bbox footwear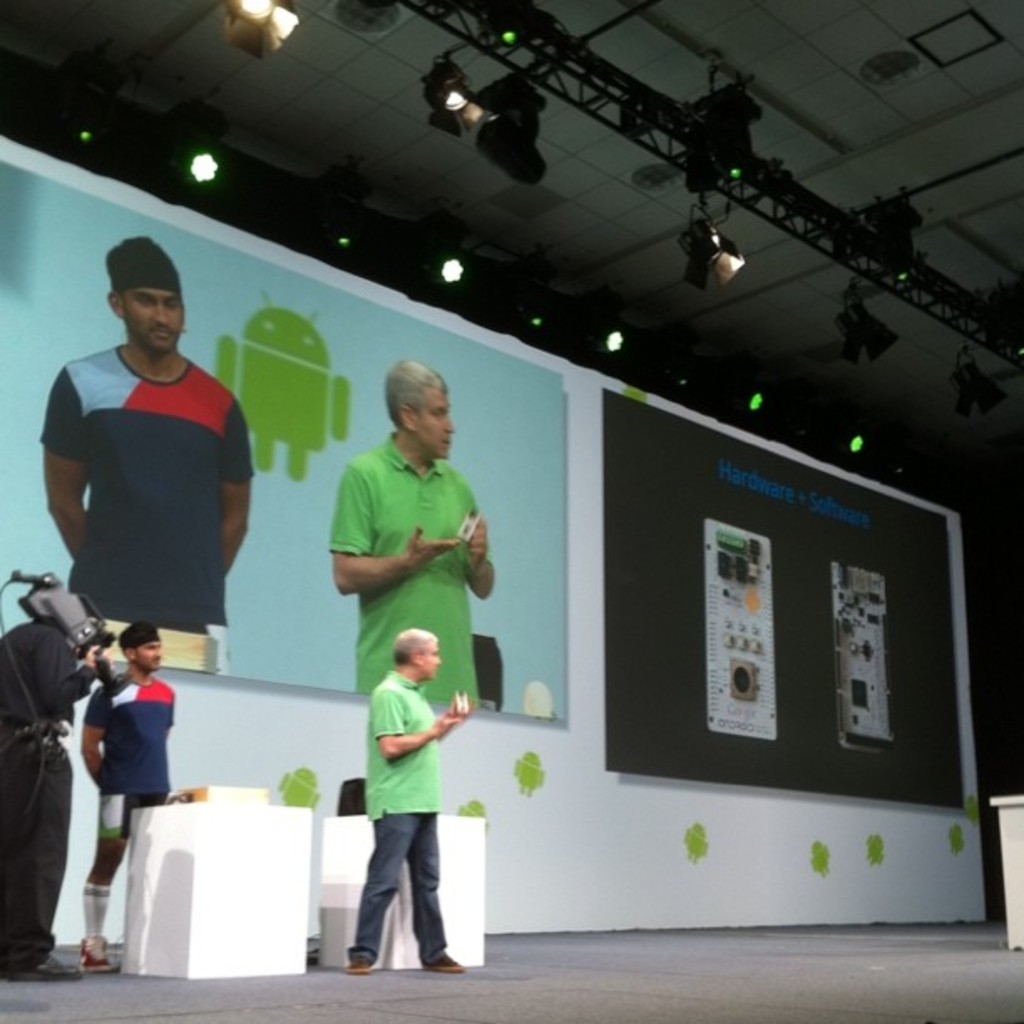
Rect(348, 960, 373, 974)
